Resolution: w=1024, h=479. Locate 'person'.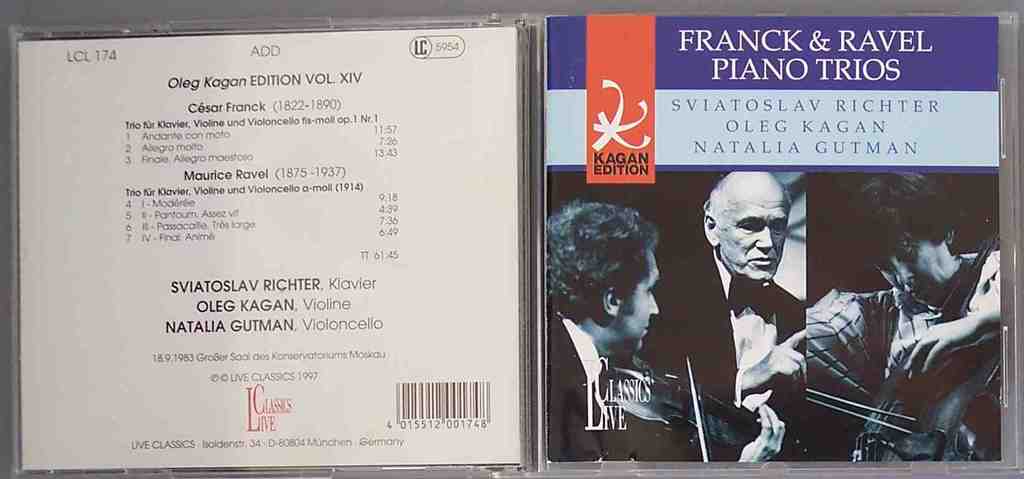
bbox=[673, 166, 804, 471].
